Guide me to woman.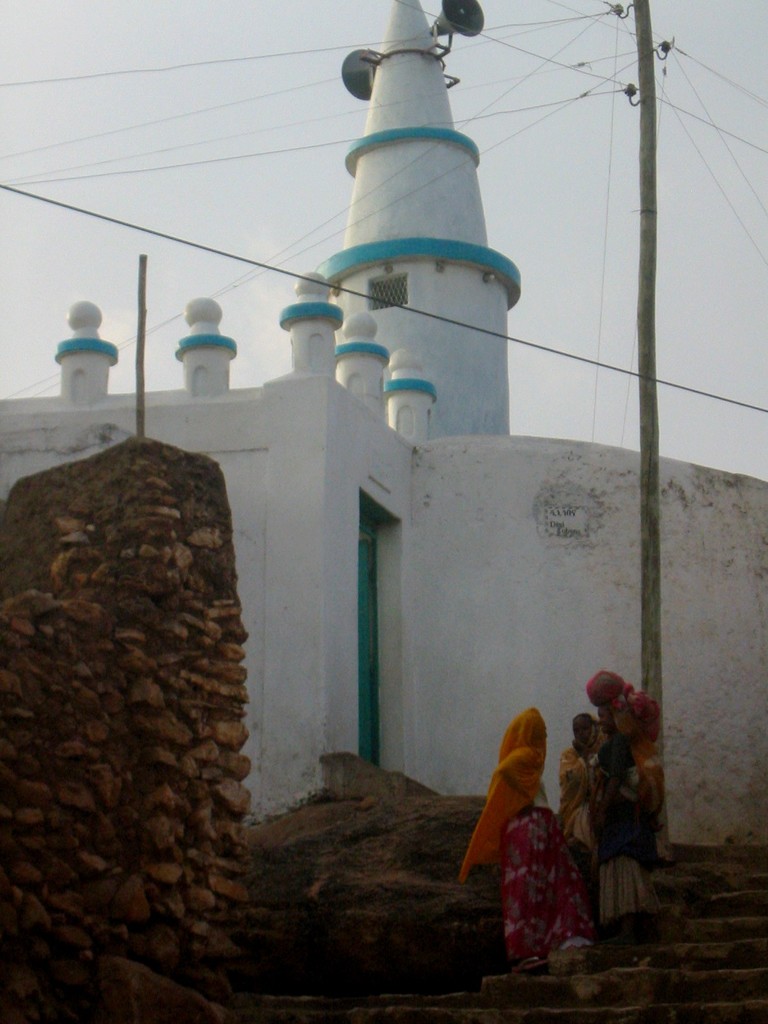
Guidance: select_region(580, 708, 666, 949).
